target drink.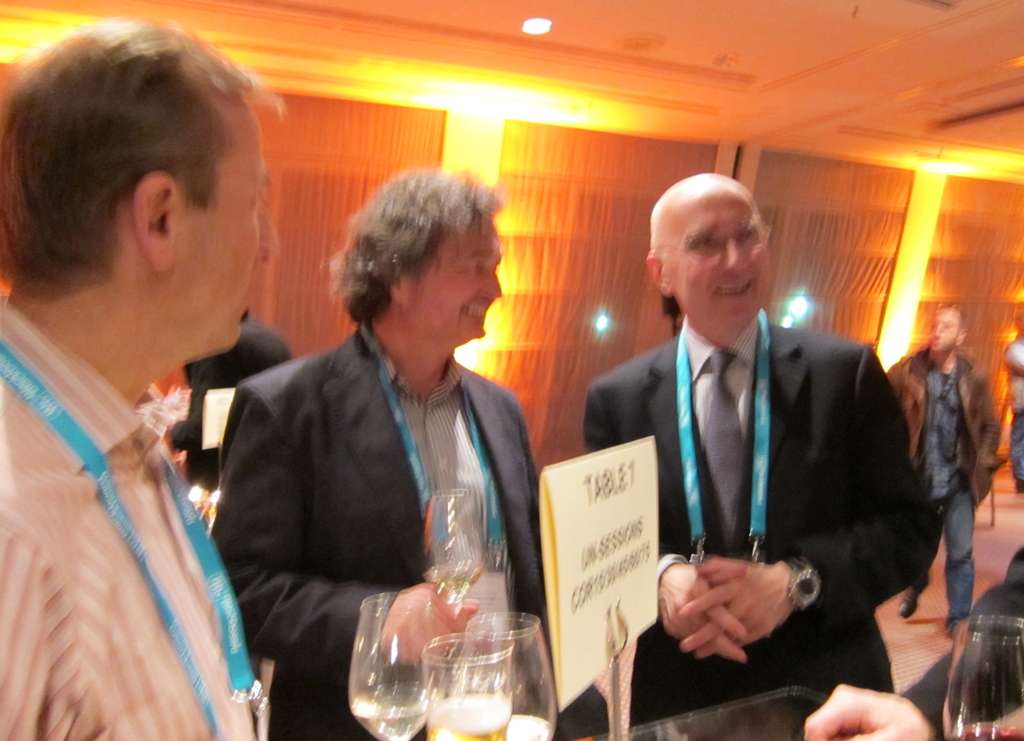
Target region: (left=427, top=569, right=481, bottom=594).
